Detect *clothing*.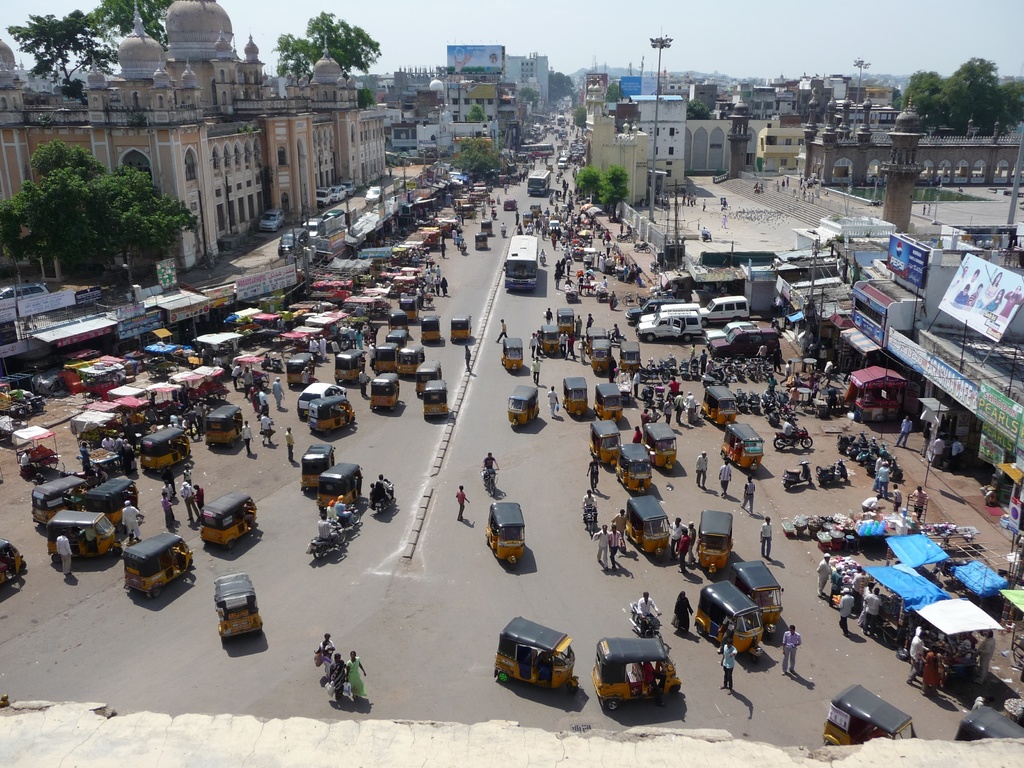
Detected at rect(498, 322, 506, 340).
